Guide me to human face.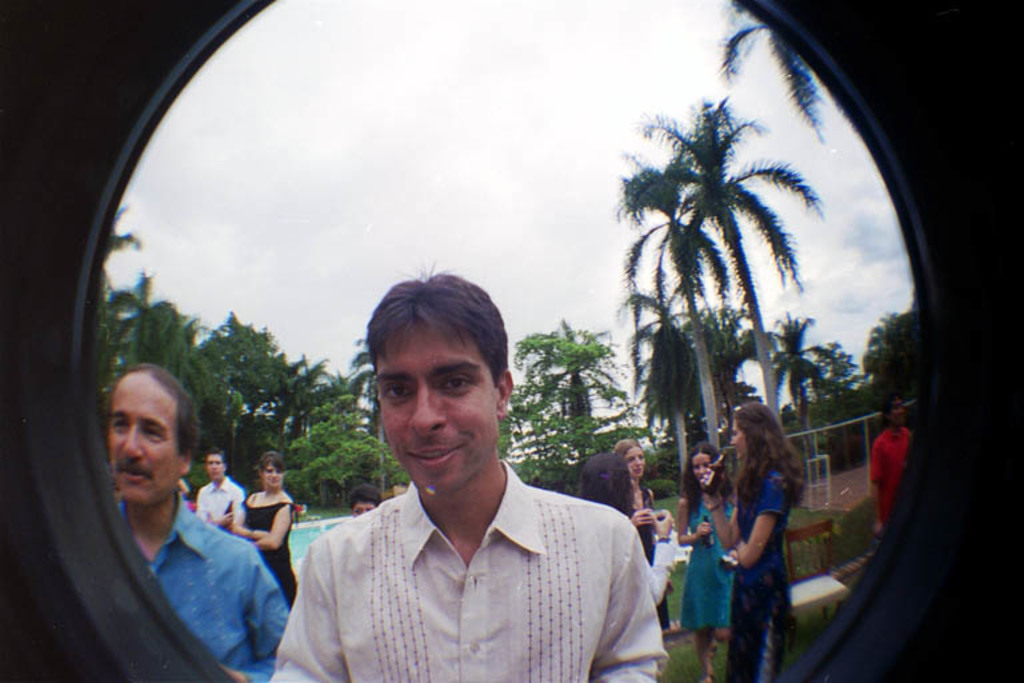
Guidance: region(116, 374, 175, 504).
